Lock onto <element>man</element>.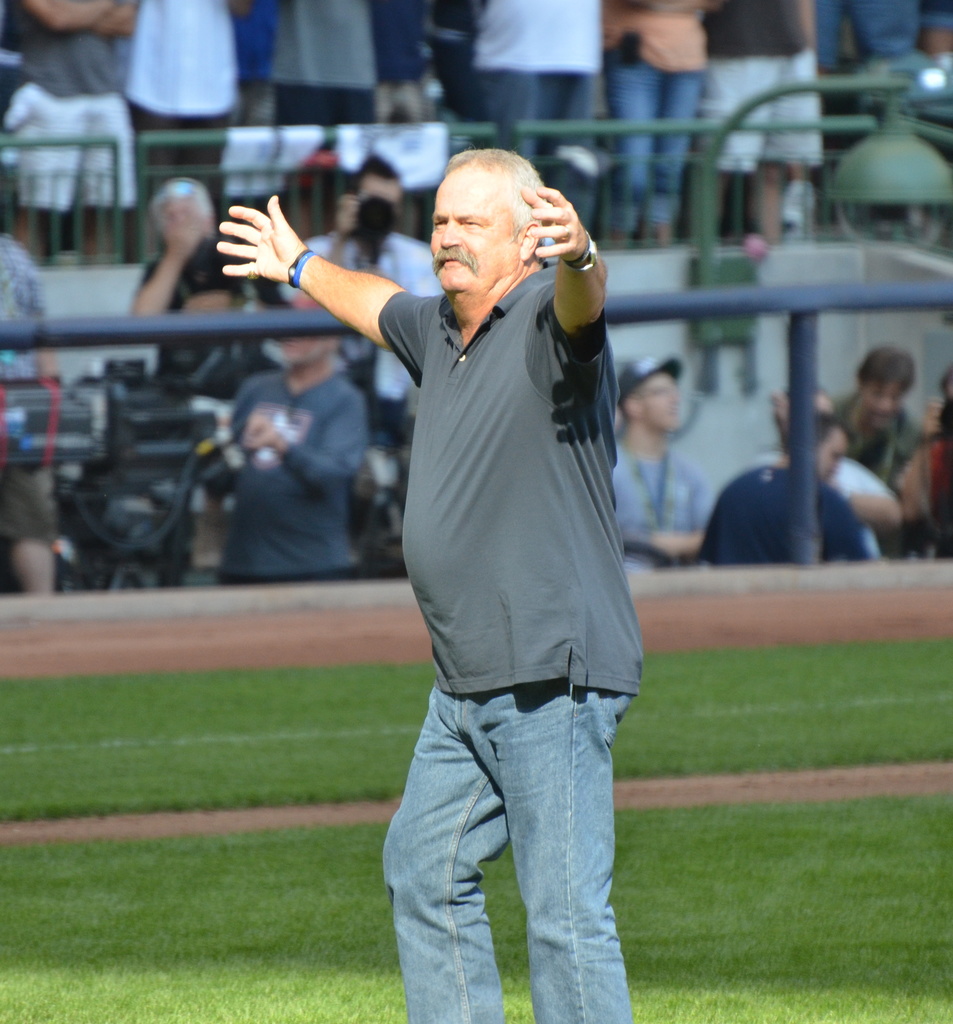
Locked: locate(600, 0, 700, 244).
